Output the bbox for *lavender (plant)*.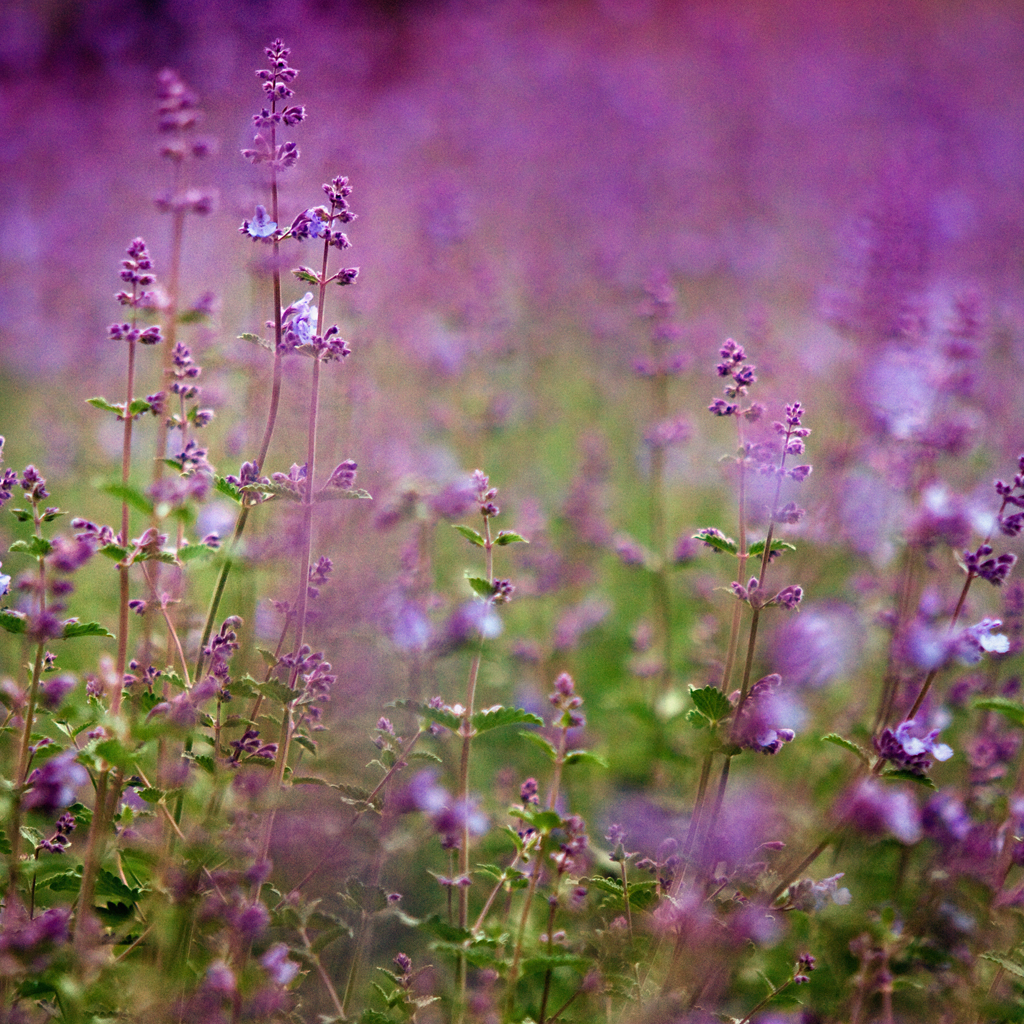
{"left": 134, "top": 67, "right": 235, "bottom": 377}.
